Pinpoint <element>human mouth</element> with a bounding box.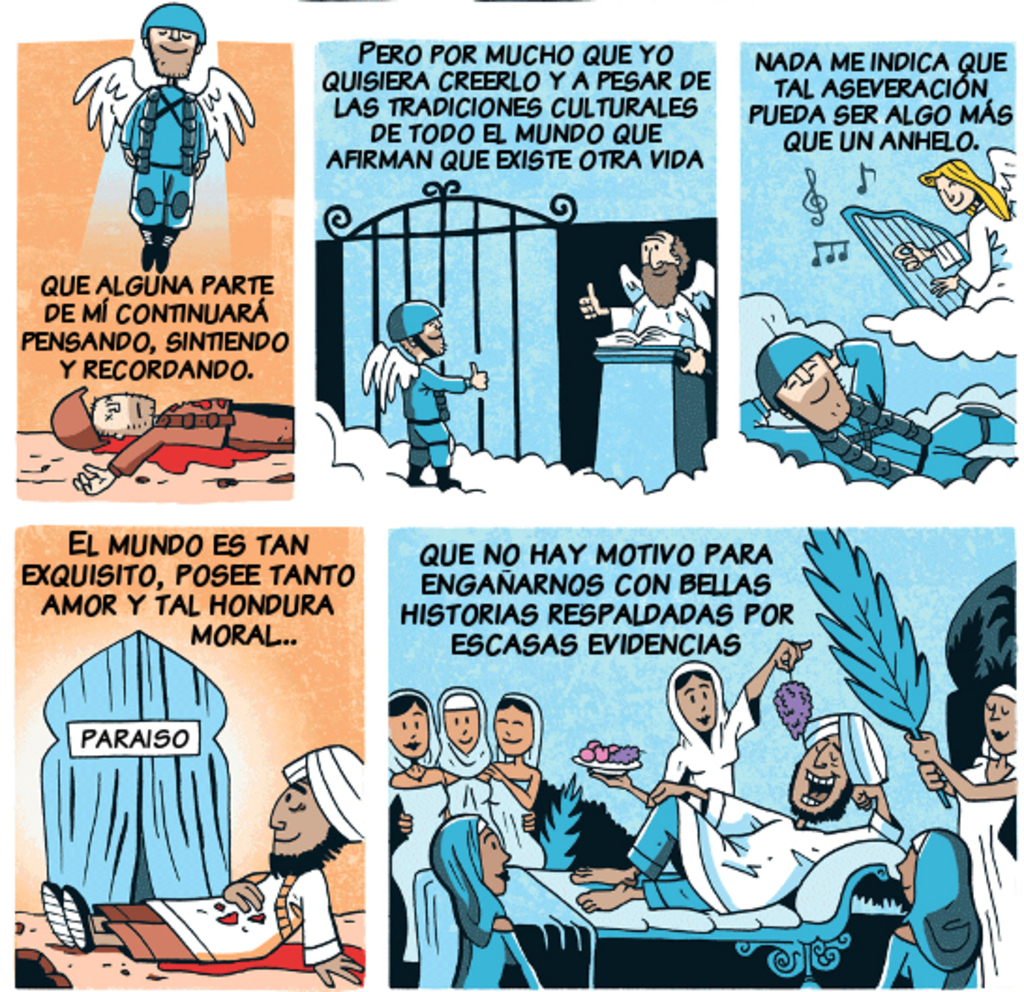
428,334,441,336.
